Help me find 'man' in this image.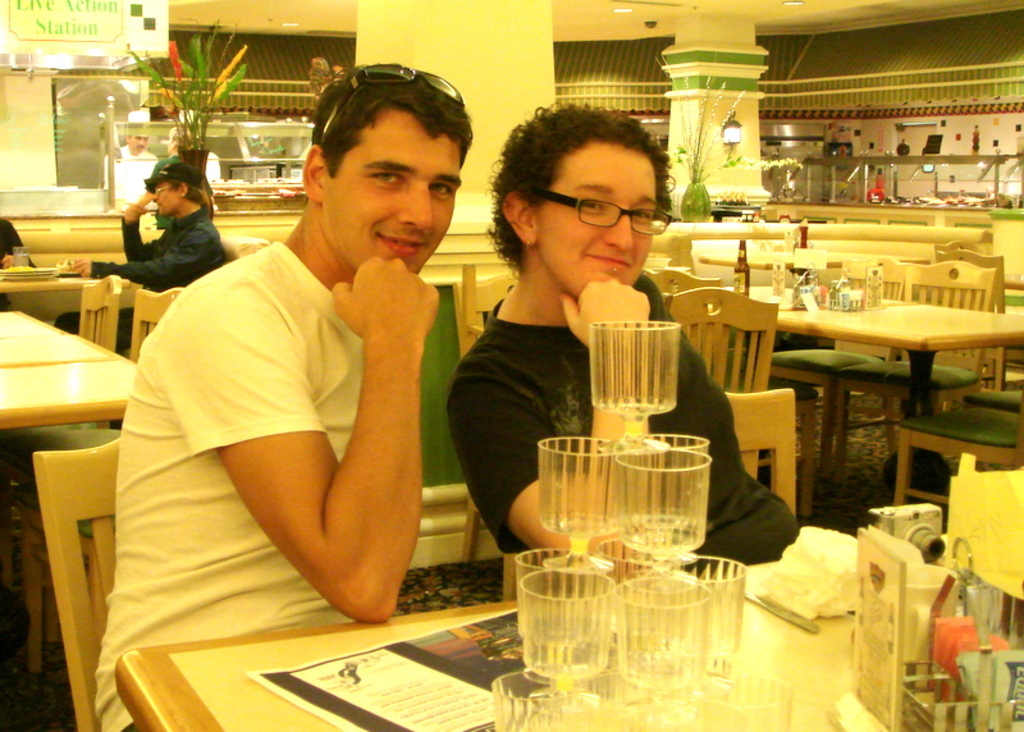
Found it: [x1=452, y1=99, x2=799, y2=568].
